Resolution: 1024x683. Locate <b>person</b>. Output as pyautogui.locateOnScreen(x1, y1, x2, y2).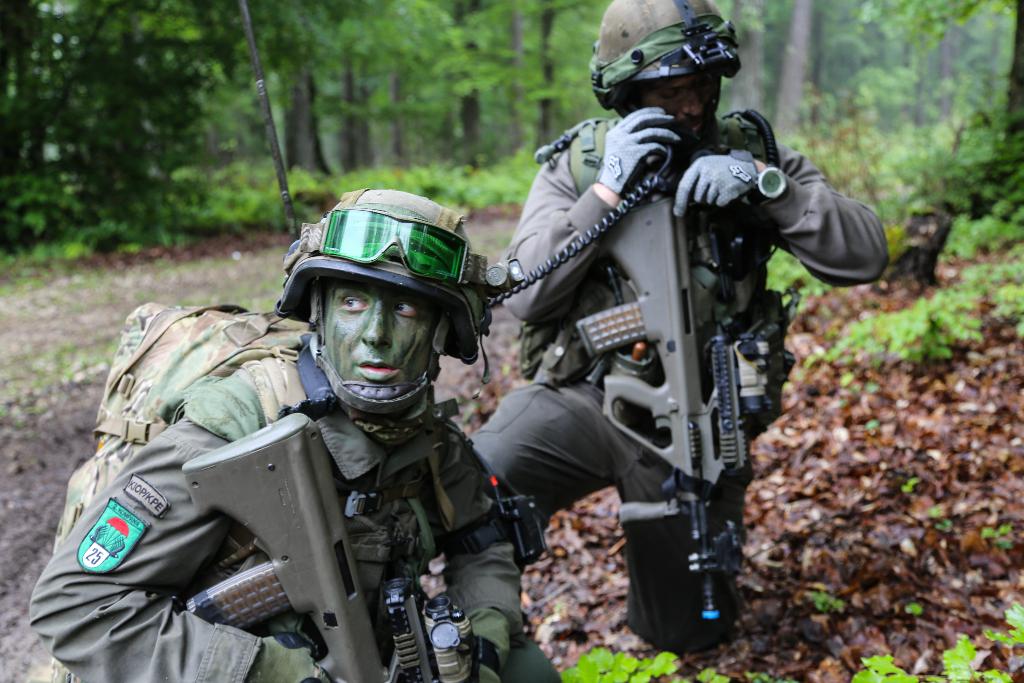
pyautogui.locateOnScreen(114, 171, 559, 682).
